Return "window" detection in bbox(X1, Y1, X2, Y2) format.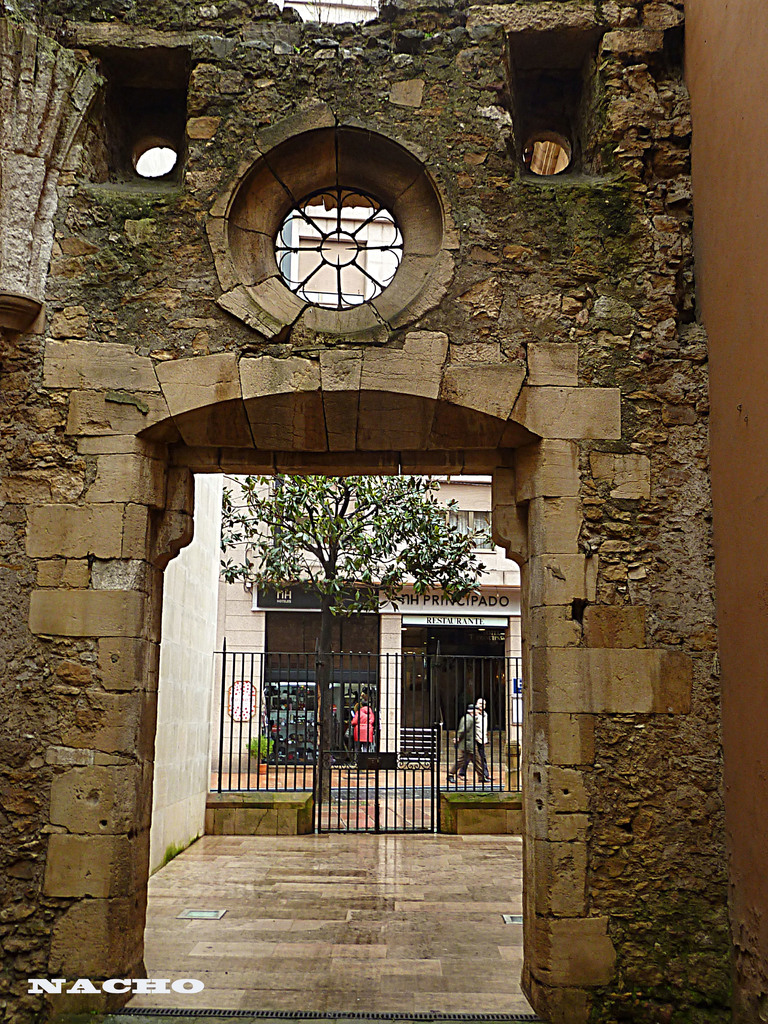
bbox(230, 143, 440, 316).
